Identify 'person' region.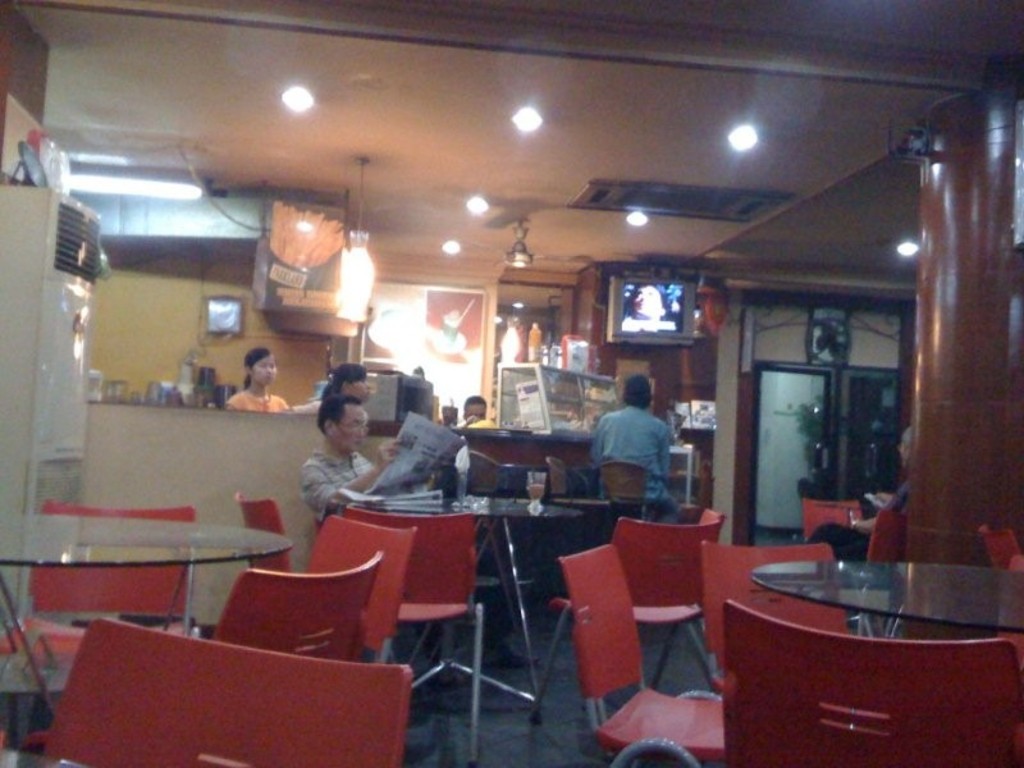
Region: {"x1": 800, "y1": 424, "x2": 914, "y2": 558}.
